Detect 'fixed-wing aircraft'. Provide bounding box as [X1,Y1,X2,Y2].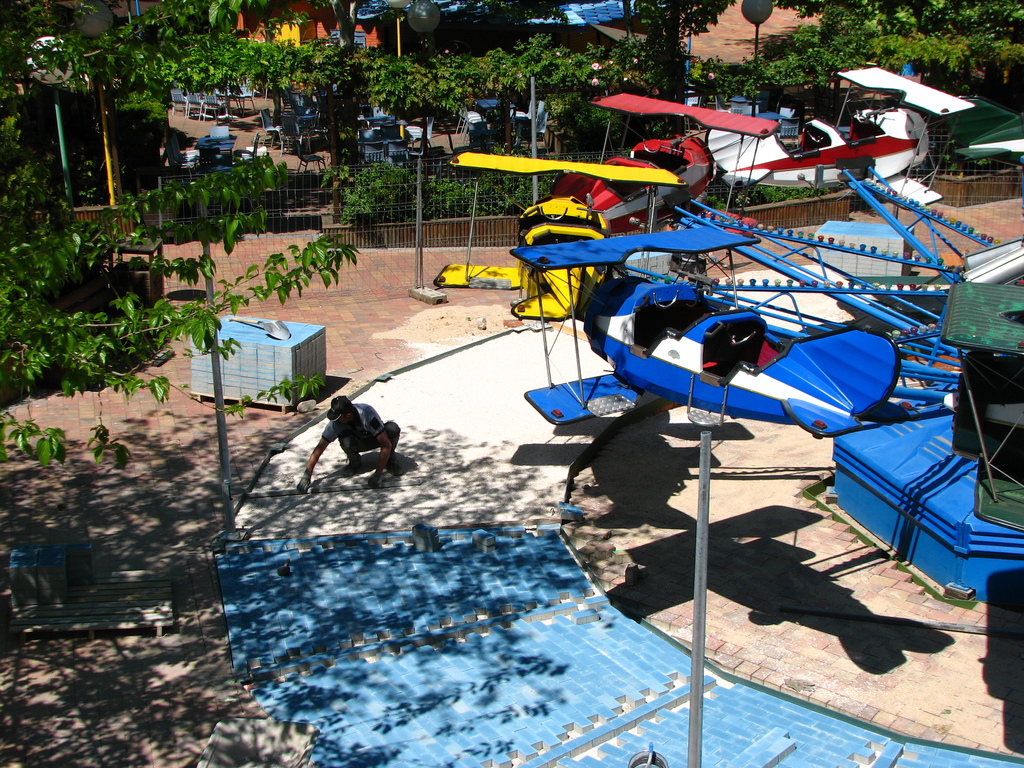
[948,99,1023,167].
